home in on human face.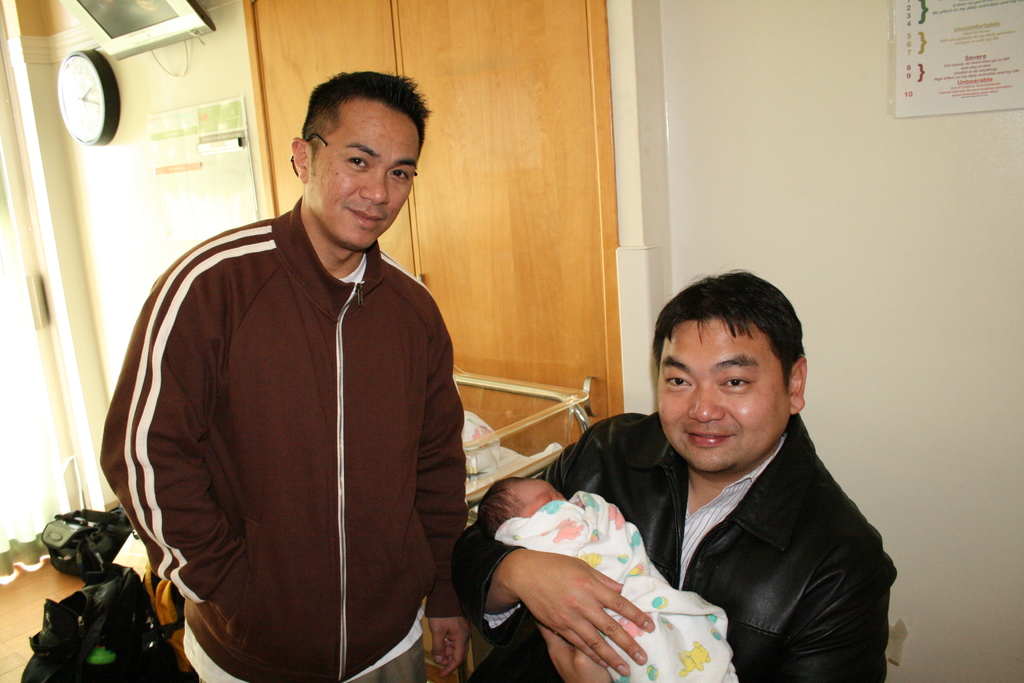
Homed in at crop(308, 96, 422, 247).
